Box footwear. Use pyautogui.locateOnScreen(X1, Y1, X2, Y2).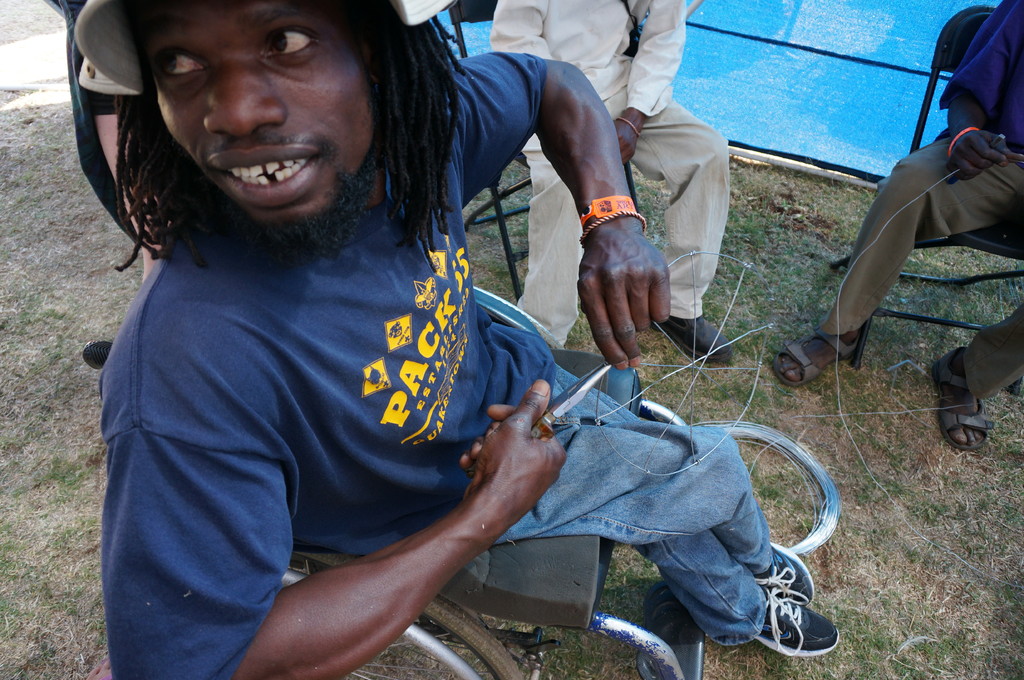
pyautogui.locateOnScreen(650, 312, 739, 363).
